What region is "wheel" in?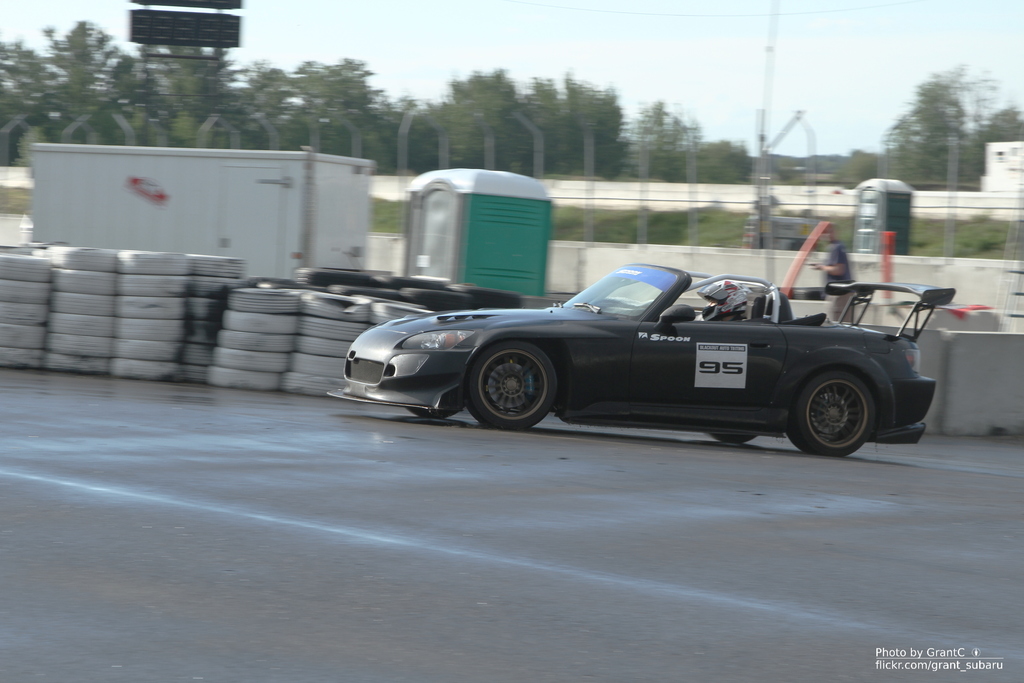
Rect(476, 342, 568, 424).
